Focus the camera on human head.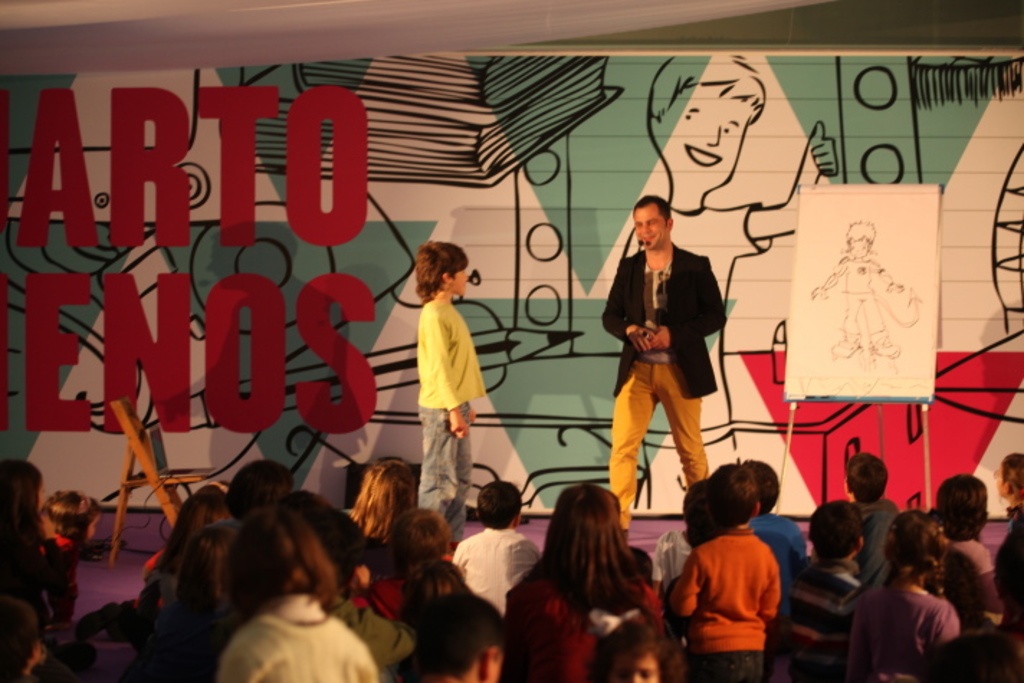
Focus region: l=929, t=472, r=992, b=535.
